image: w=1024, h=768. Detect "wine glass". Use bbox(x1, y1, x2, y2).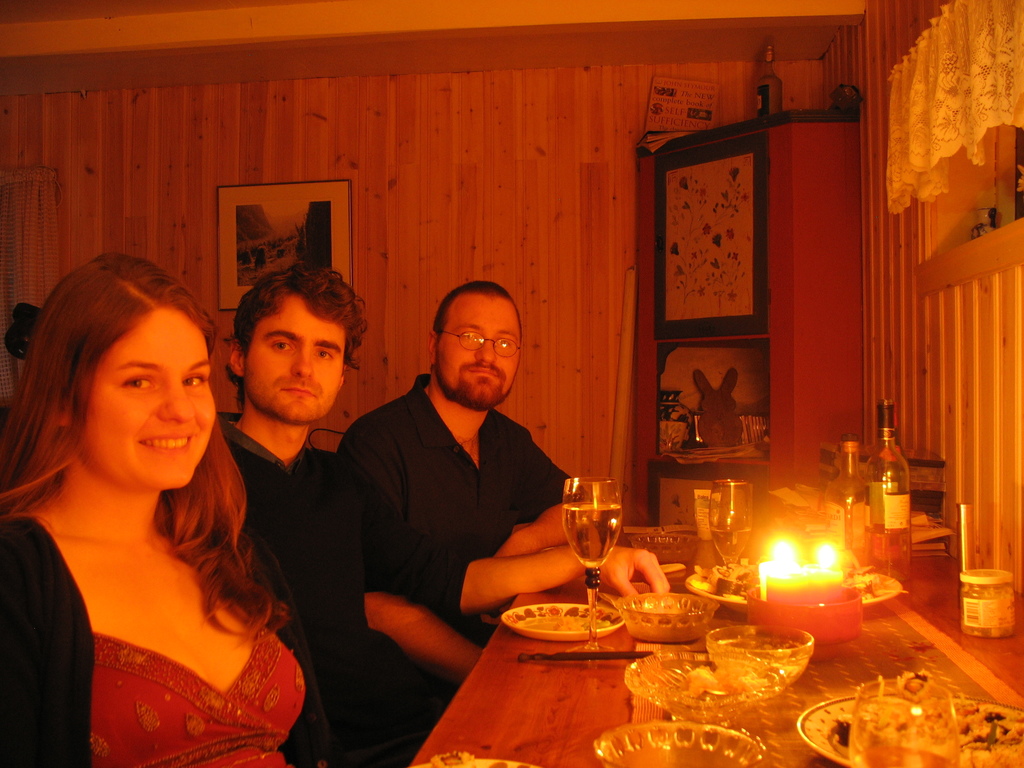
bbox(710, 482, 746, 581).
